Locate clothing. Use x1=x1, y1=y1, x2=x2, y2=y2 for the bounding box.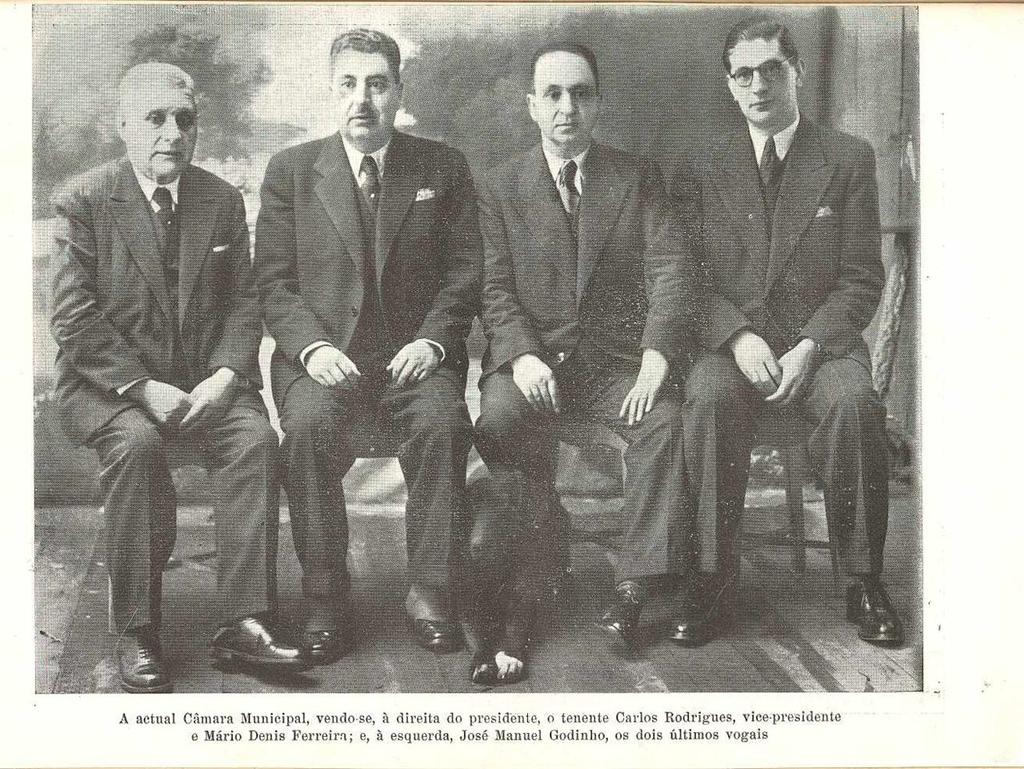
x1=253, y1=129, x2=480, y2=587.
